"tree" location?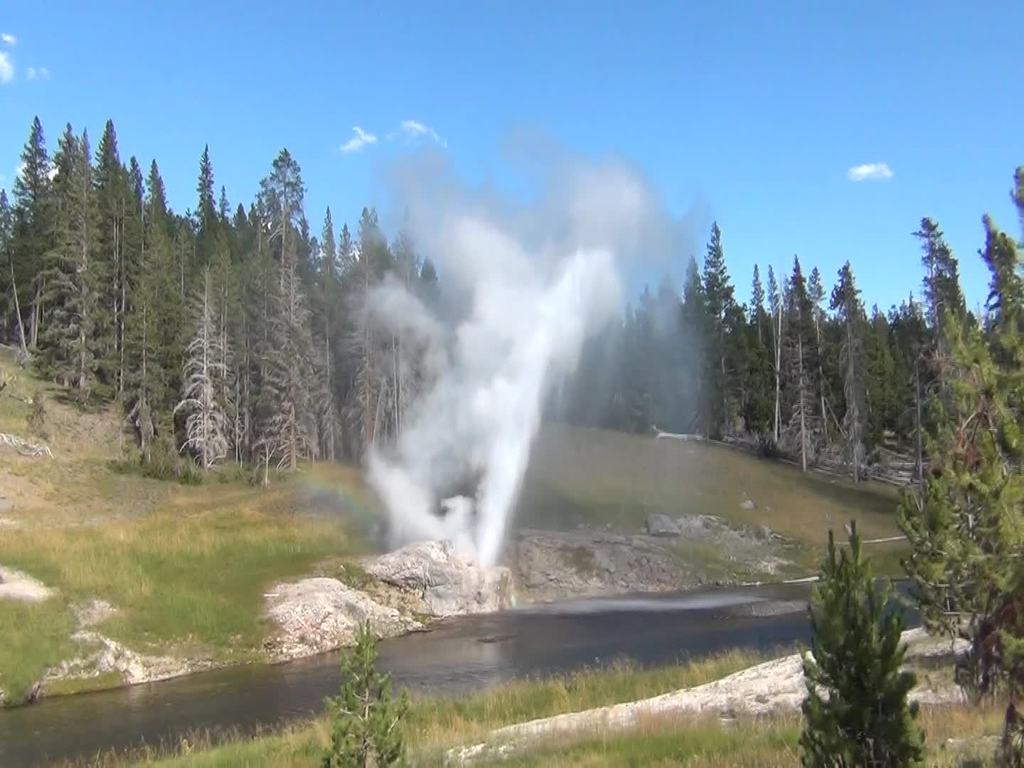
l=972, t=210, r=1023, b=417
